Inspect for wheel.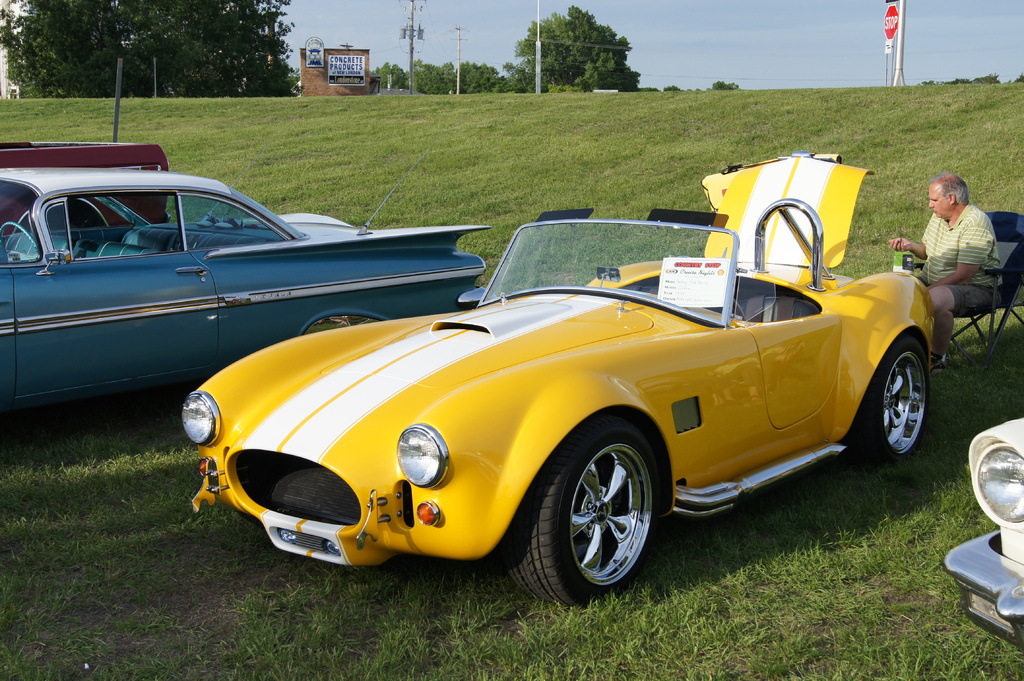
Inspection: box=[543, 432, 660, 600].
